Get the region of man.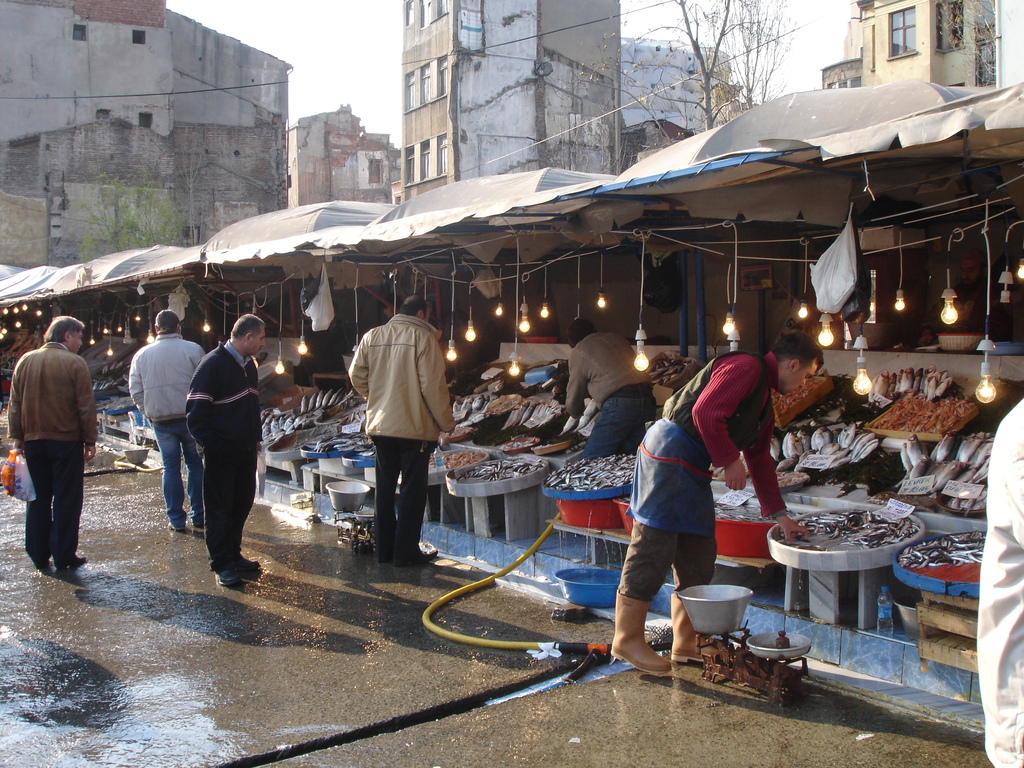
x1=562, y1=307, x2=663, y2=448.
